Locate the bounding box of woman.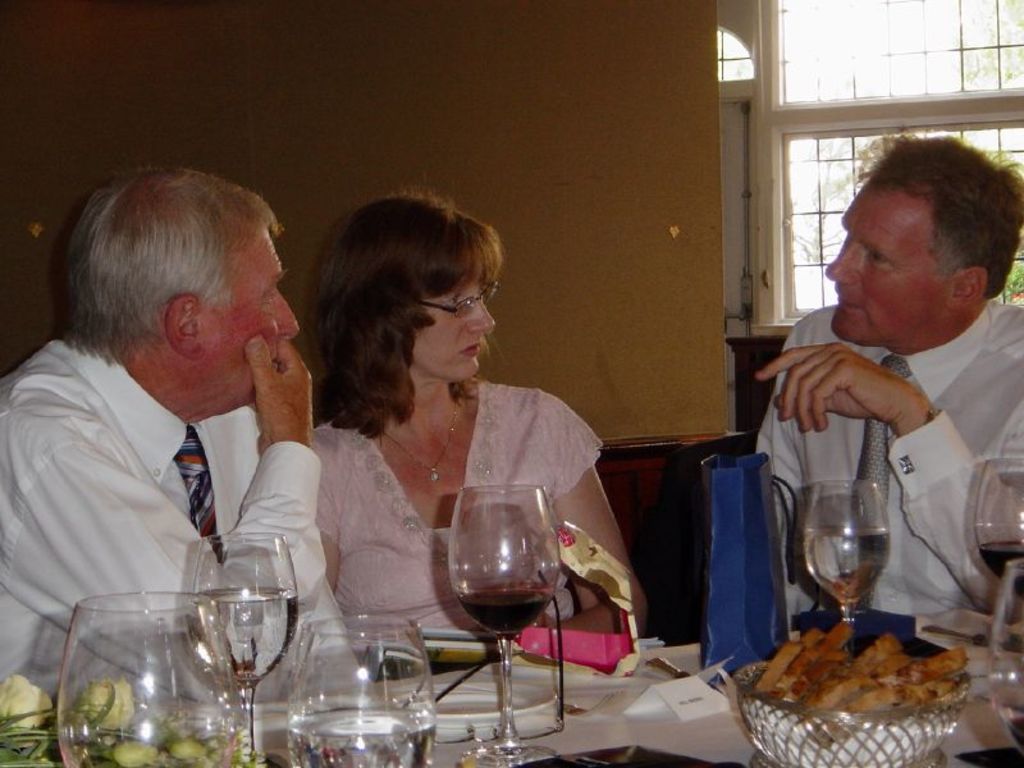
Bounding box: 270/196/567/590.
